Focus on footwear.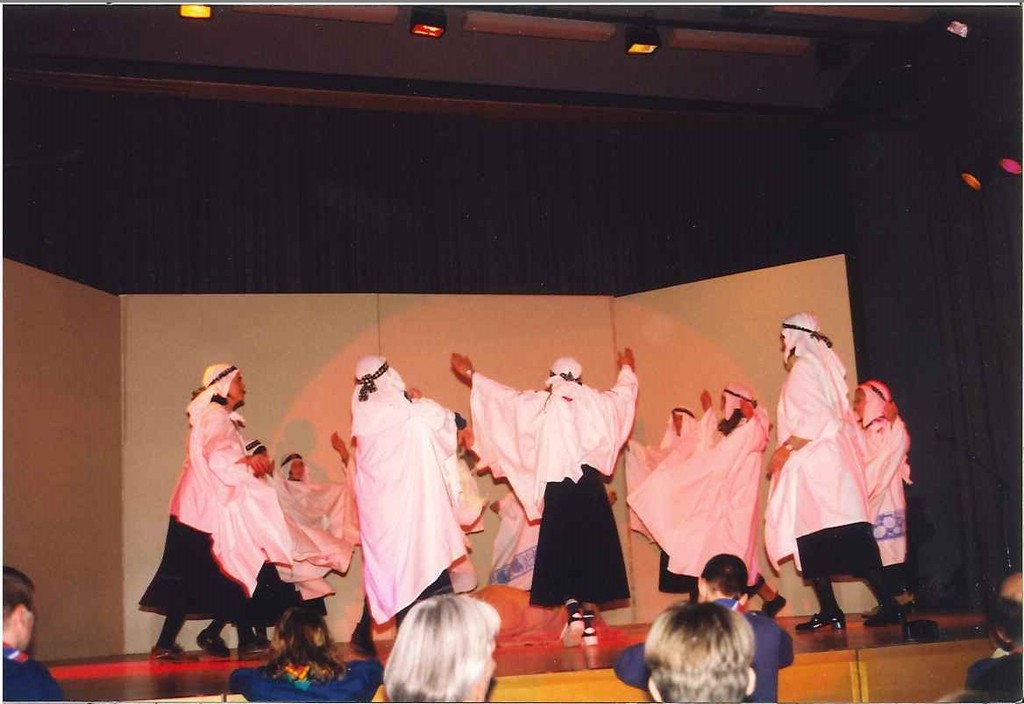
Focused at left=146, top=638, right=199, bottom=667.
